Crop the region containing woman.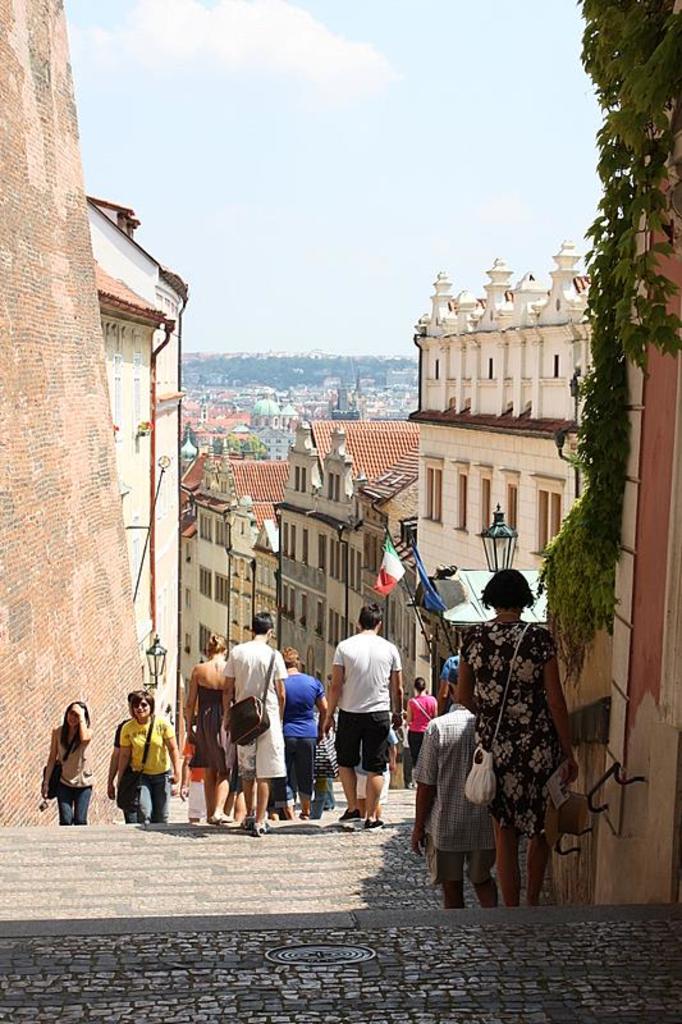
Crop region: 44, 701, 100, 828.
